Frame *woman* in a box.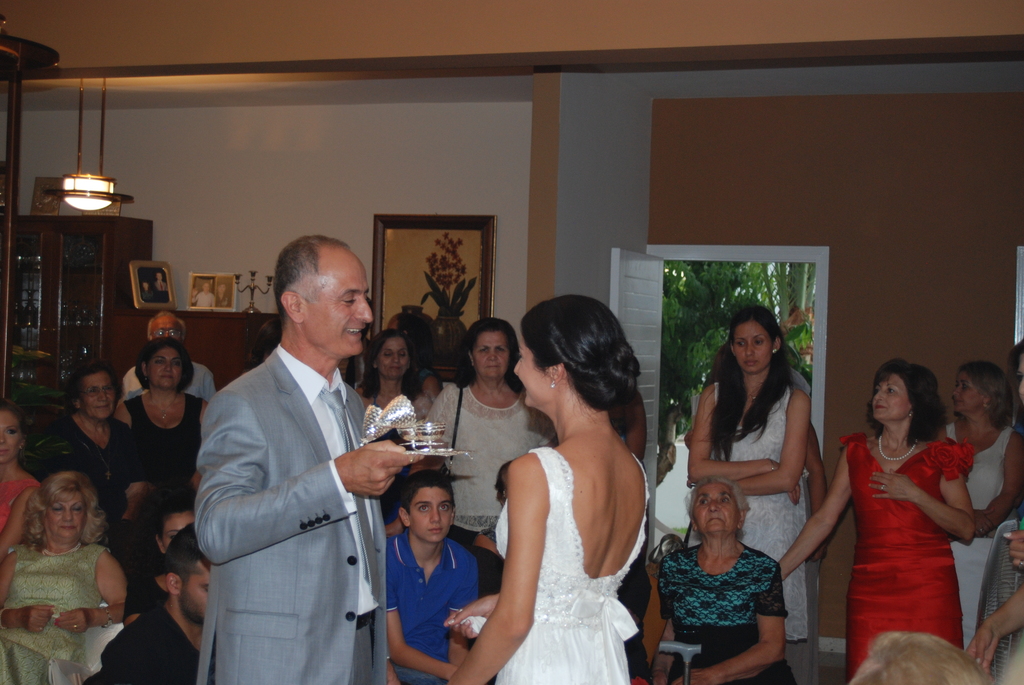
456,283,667,684.
